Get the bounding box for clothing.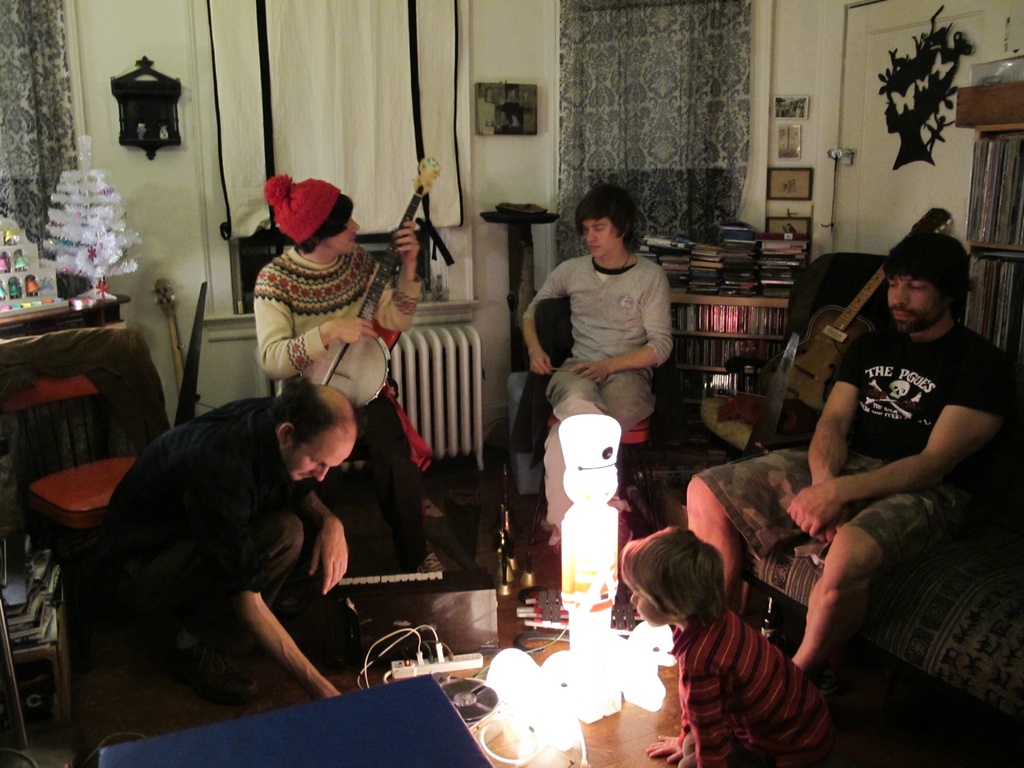
(255, 246, 422, 567).
